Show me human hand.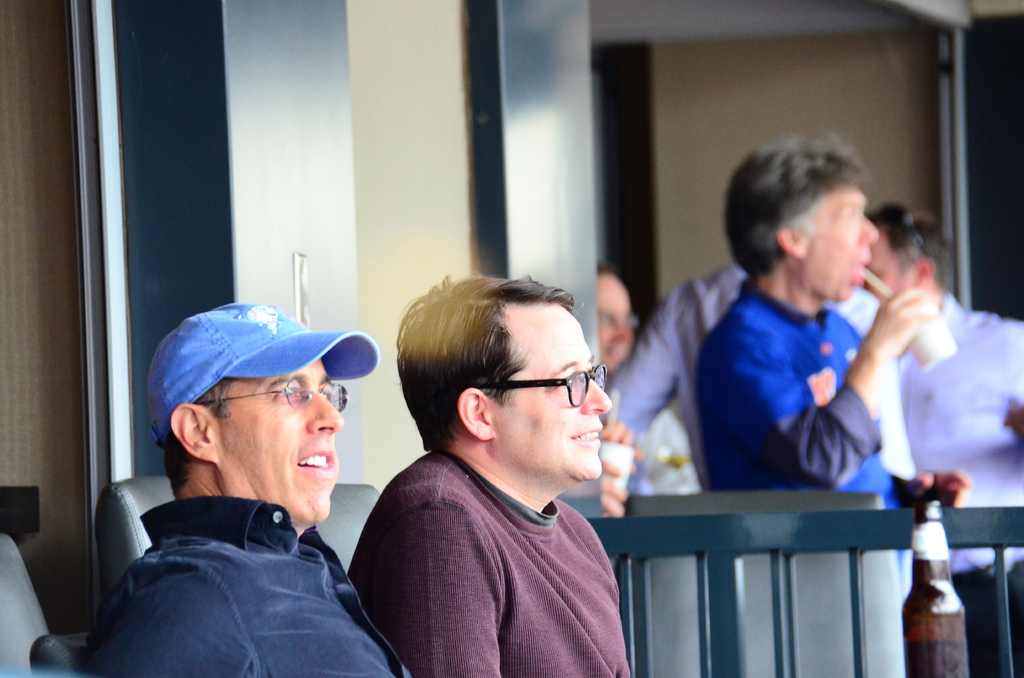
human hand is here: l=873, t=263, r=945, b=377.
